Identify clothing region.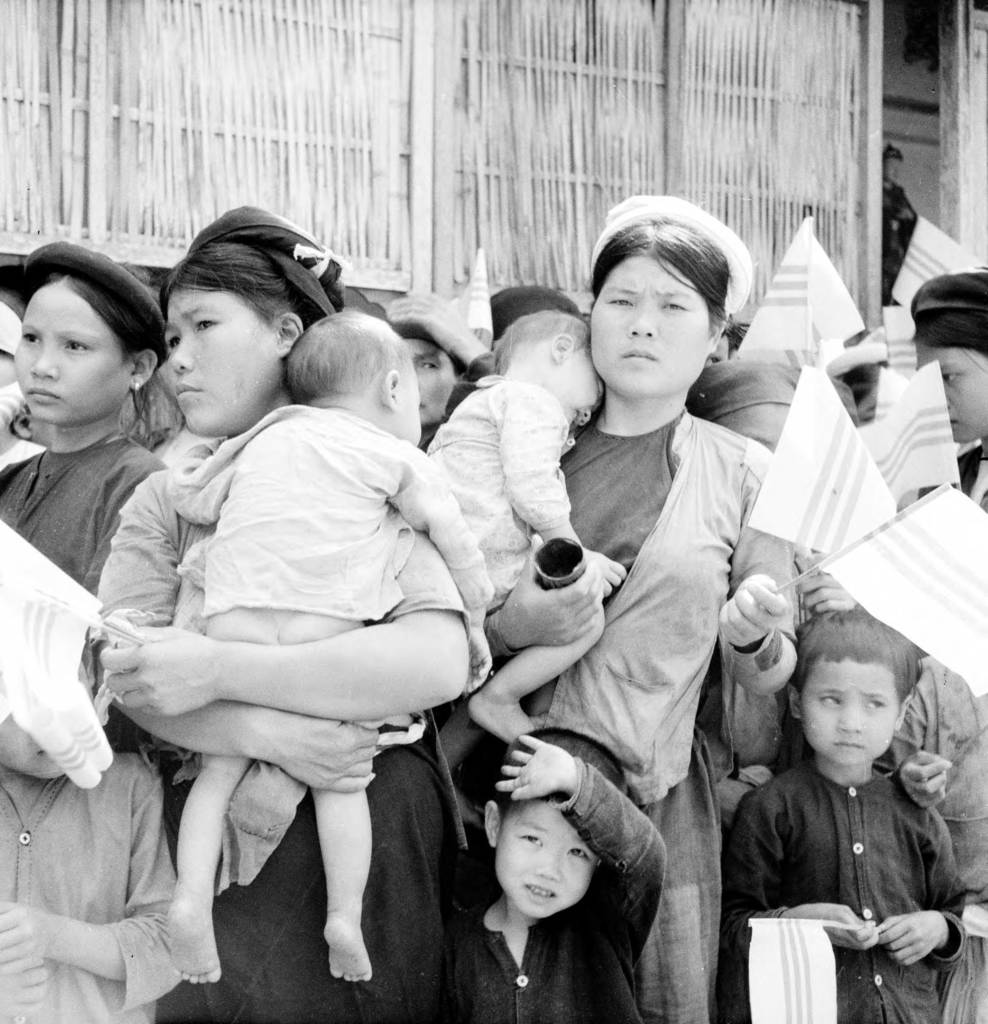
Region: <bbox>428, 407, 809, 1021</bbox>.
